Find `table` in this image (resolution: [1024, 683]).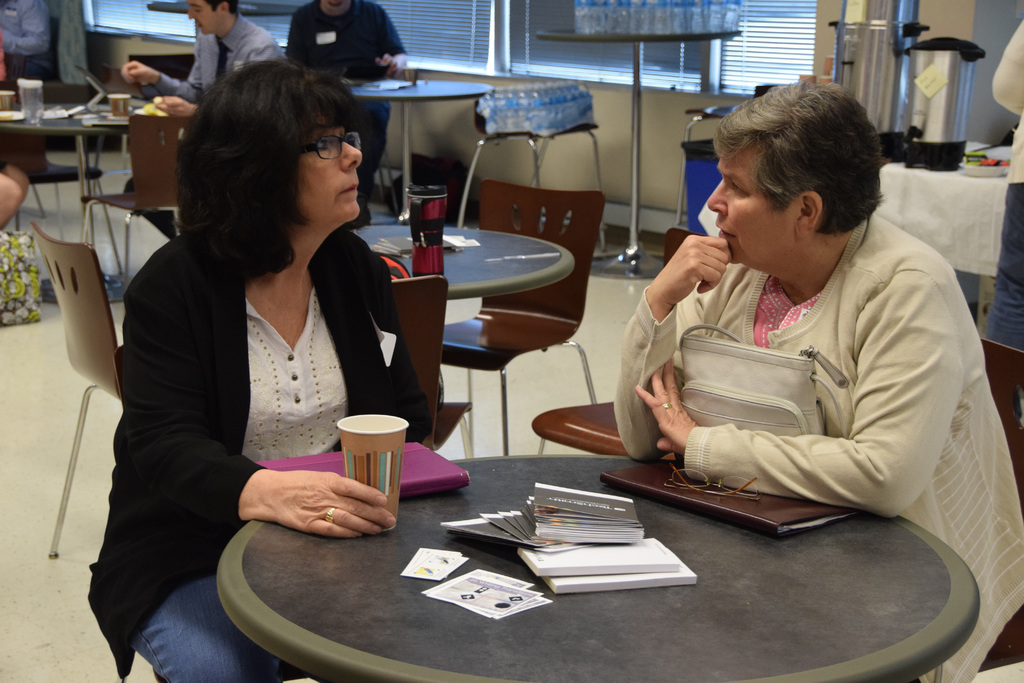
x1=530 y1=19 x2=750 y2=258.
